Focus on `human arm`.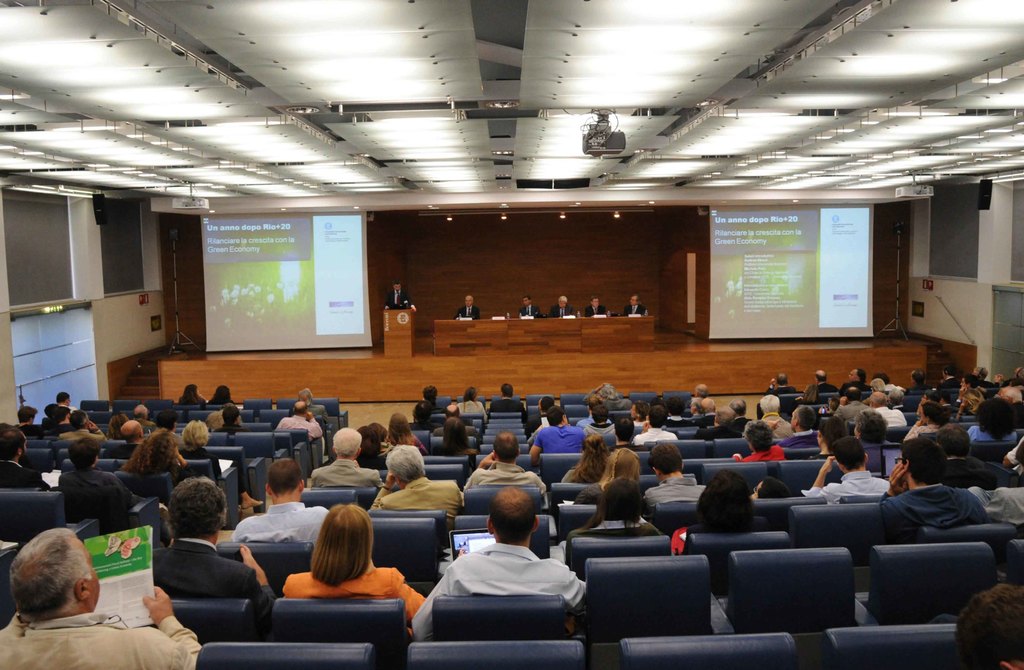
Focused at 765, 376, 775, 395.
